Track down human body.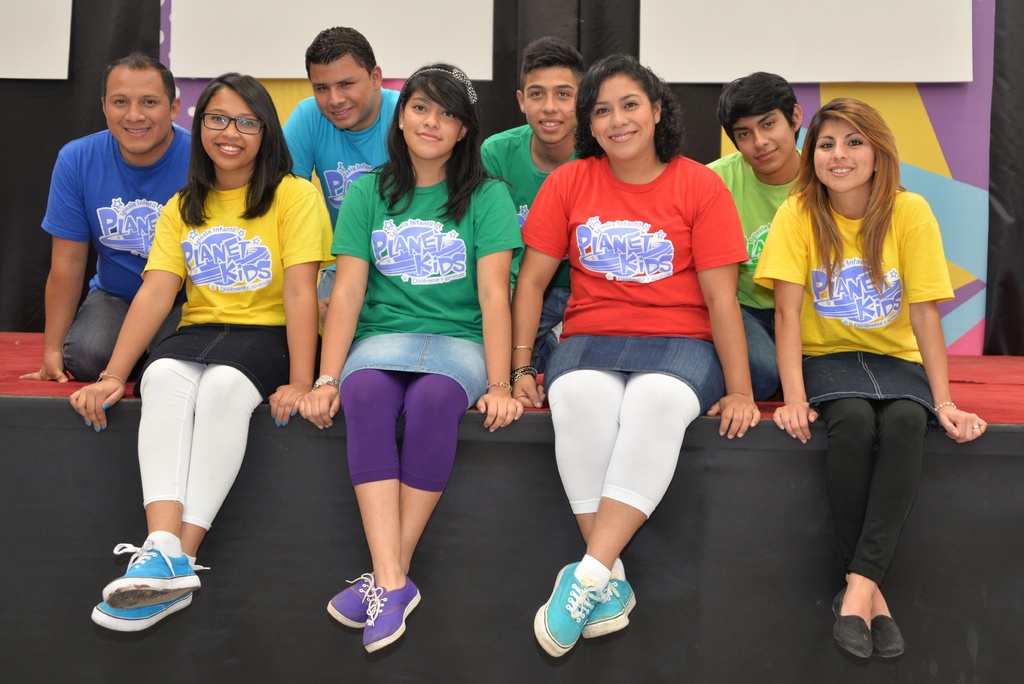
Tracked to bbox=[38, 129, 191, 381].
